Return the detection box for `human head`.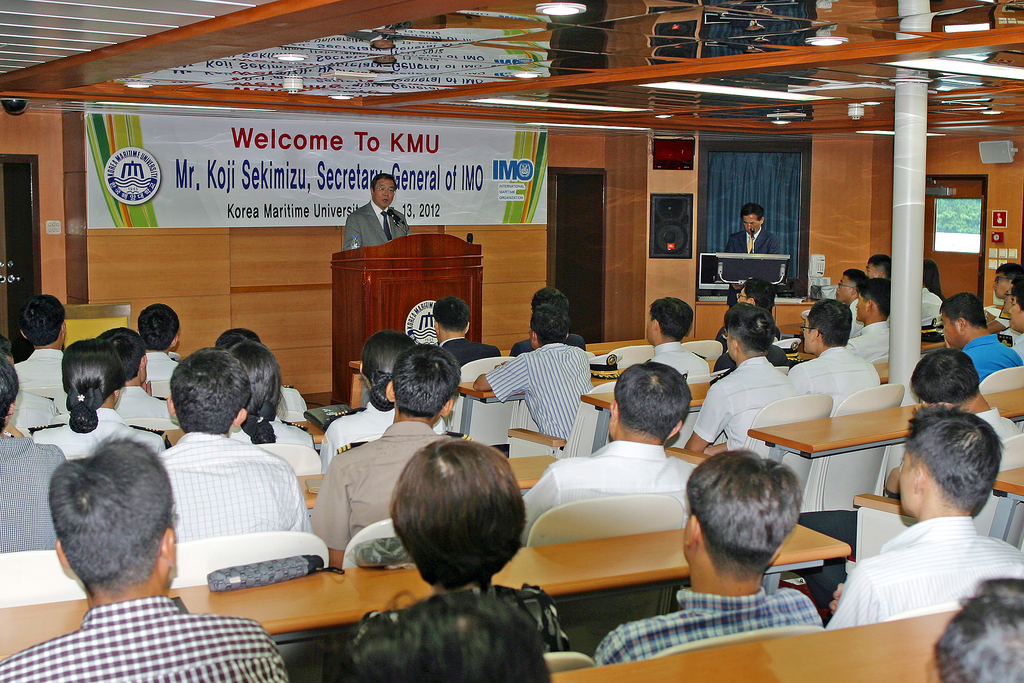
bbox=[63, 340, 120, 406].
